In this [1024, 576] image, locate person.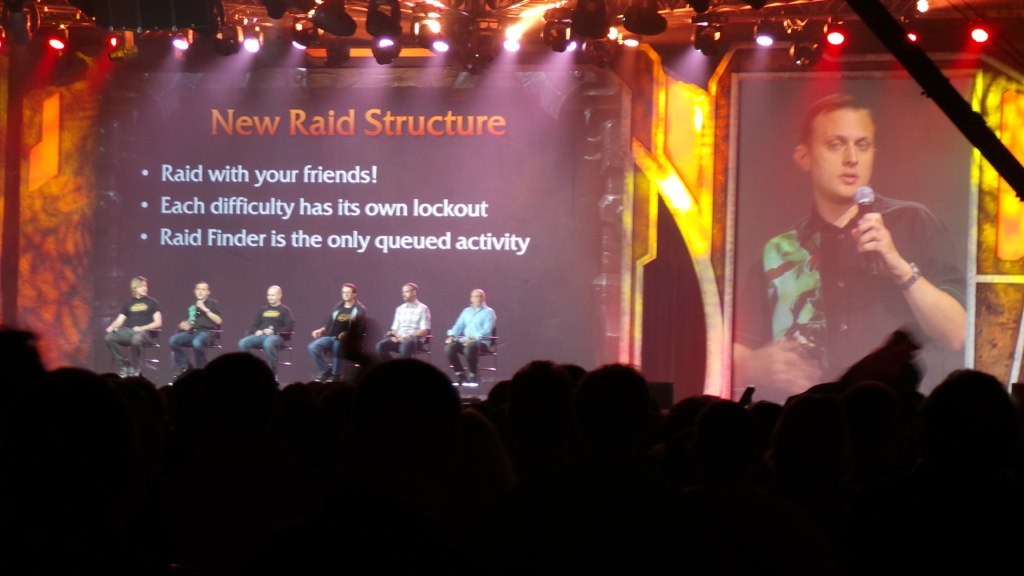
Bounding box: (left=242, top=285, right=291, bottom=381).
